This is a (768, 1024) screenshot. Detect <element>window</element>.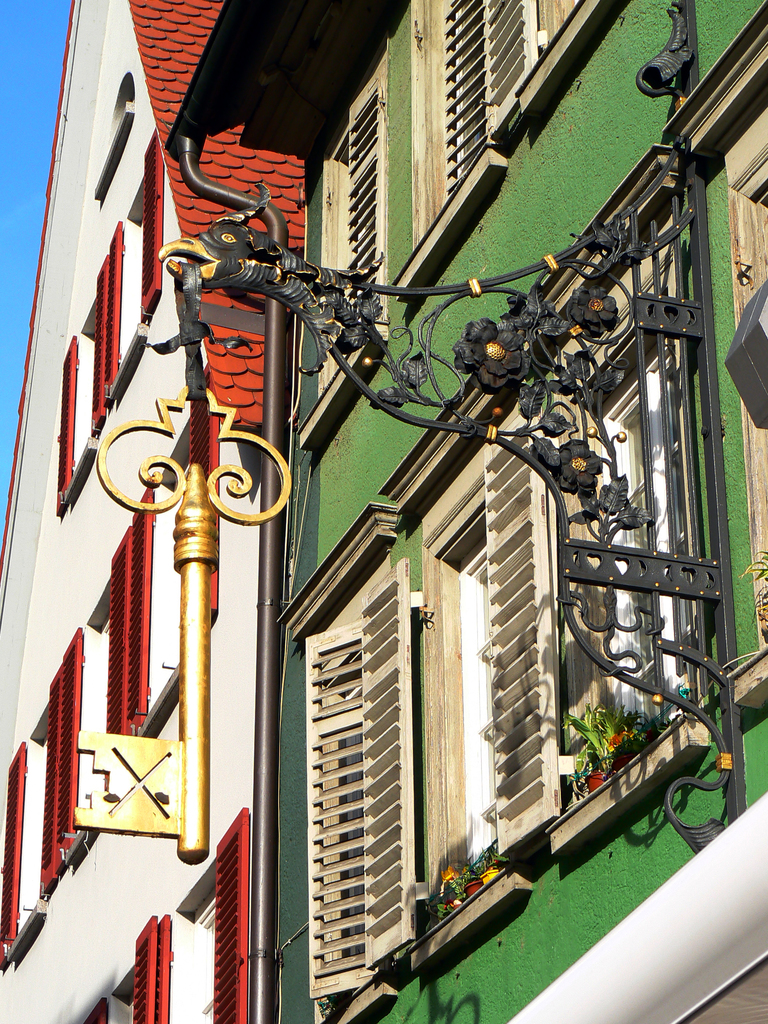
crop(92, 221, 125, 433).
